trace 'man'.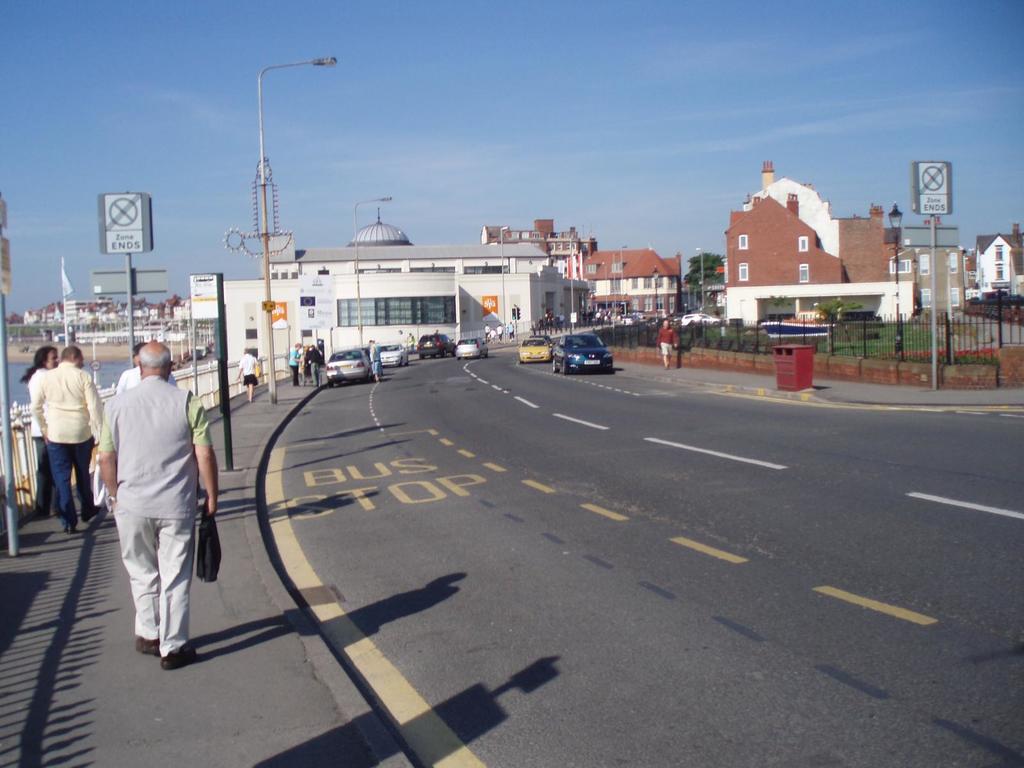
Traced to locate(434, 327, 442, 335).
